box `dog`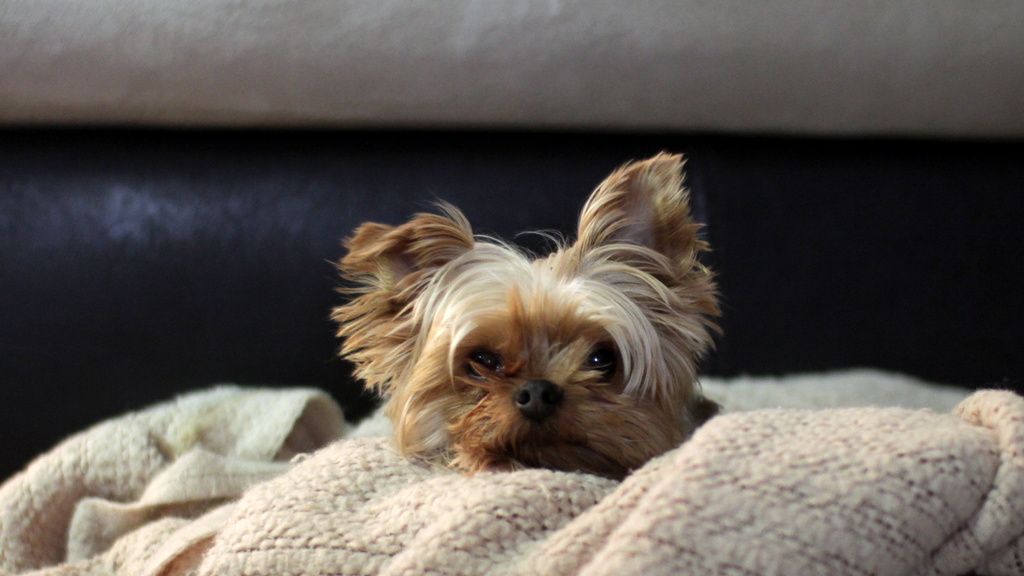
x1=323 y1=149 x2=723 y2=483
